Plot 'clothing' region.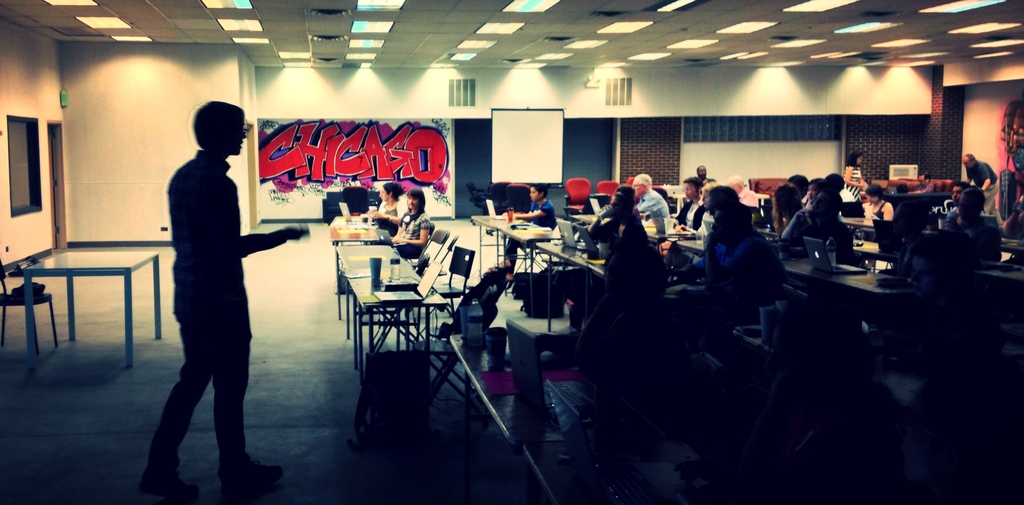
Plotted at <box>972,151,1005,205</box>.
